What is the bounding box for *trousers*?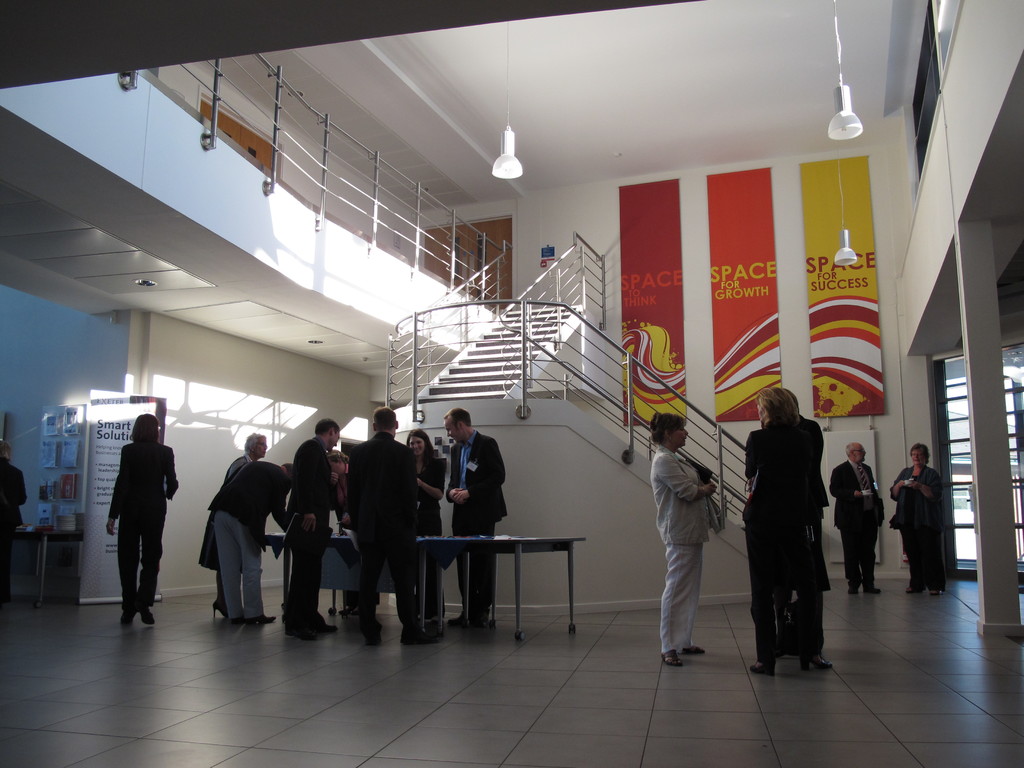
(x1=213, y1=506, x2=266, y2=623).
